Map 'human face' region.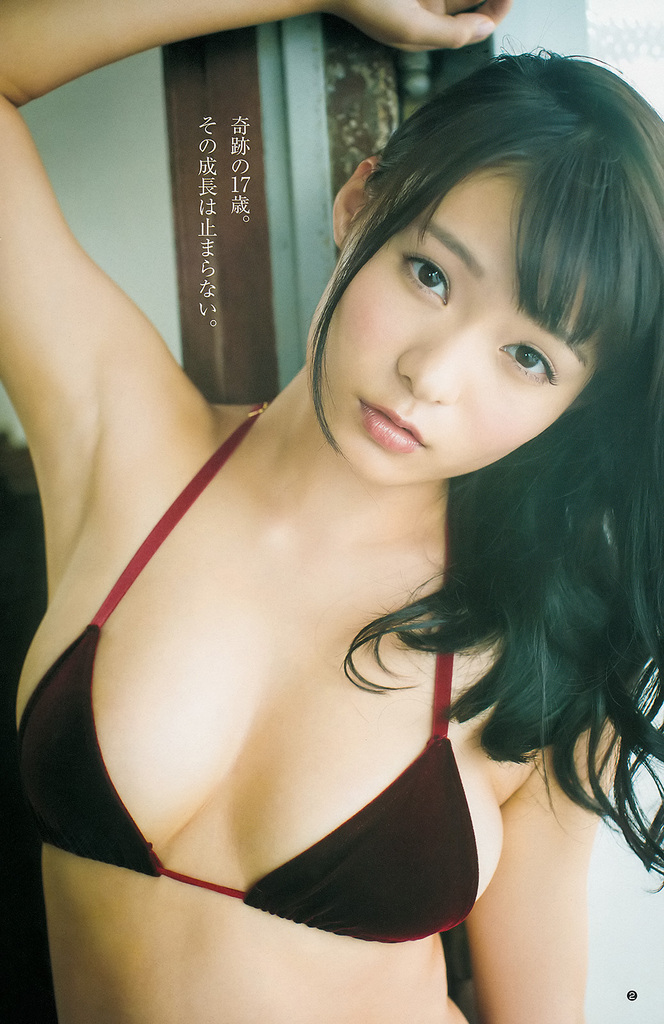
Mapped to {"left": 303, "top": 156, "right": 603, "bottom": 481}.
